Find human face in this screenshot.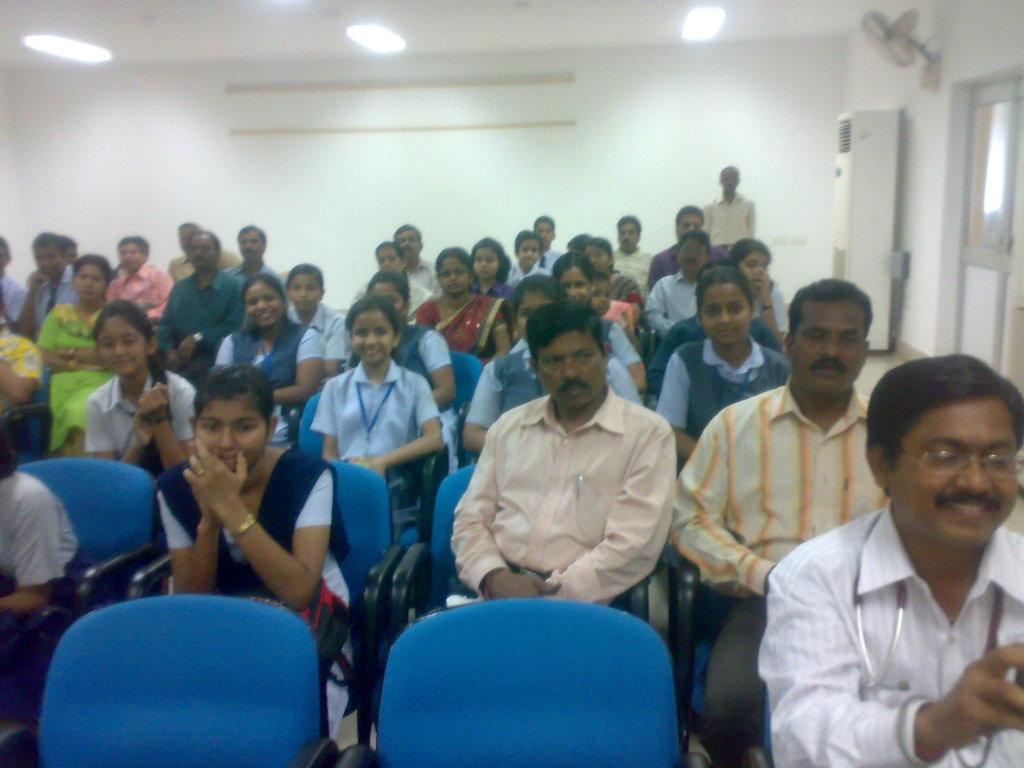
The bounding box for human face is box(560, 264, 595, 305).
